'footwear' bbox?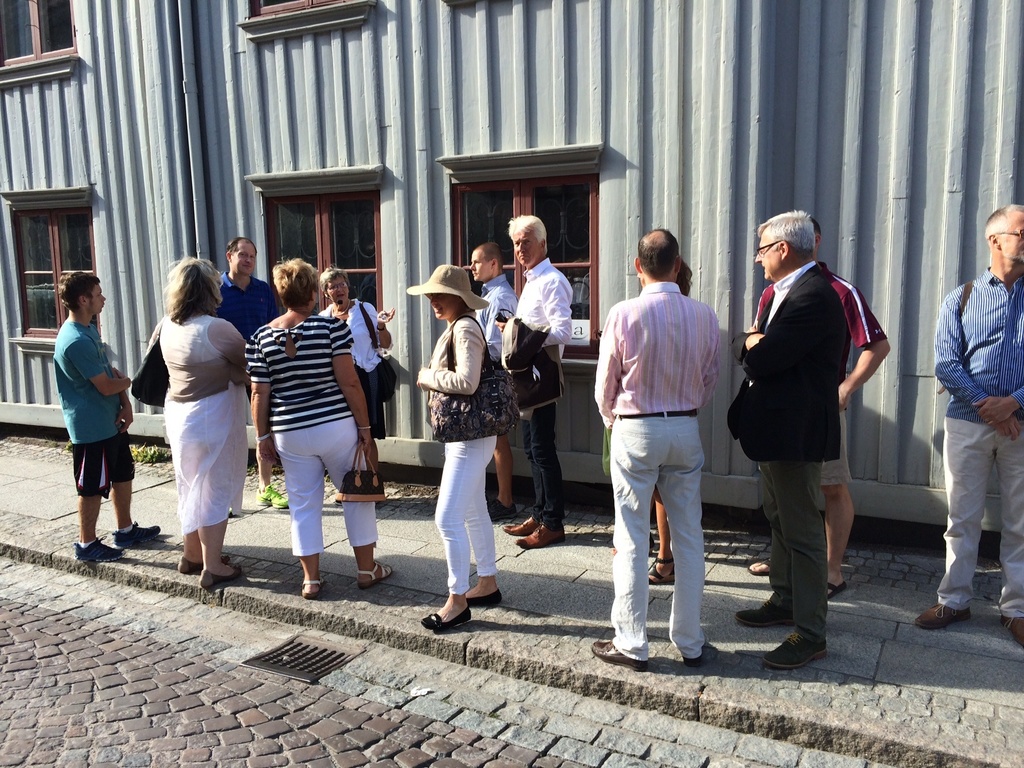
Rect(762, 633, 826, 673)
